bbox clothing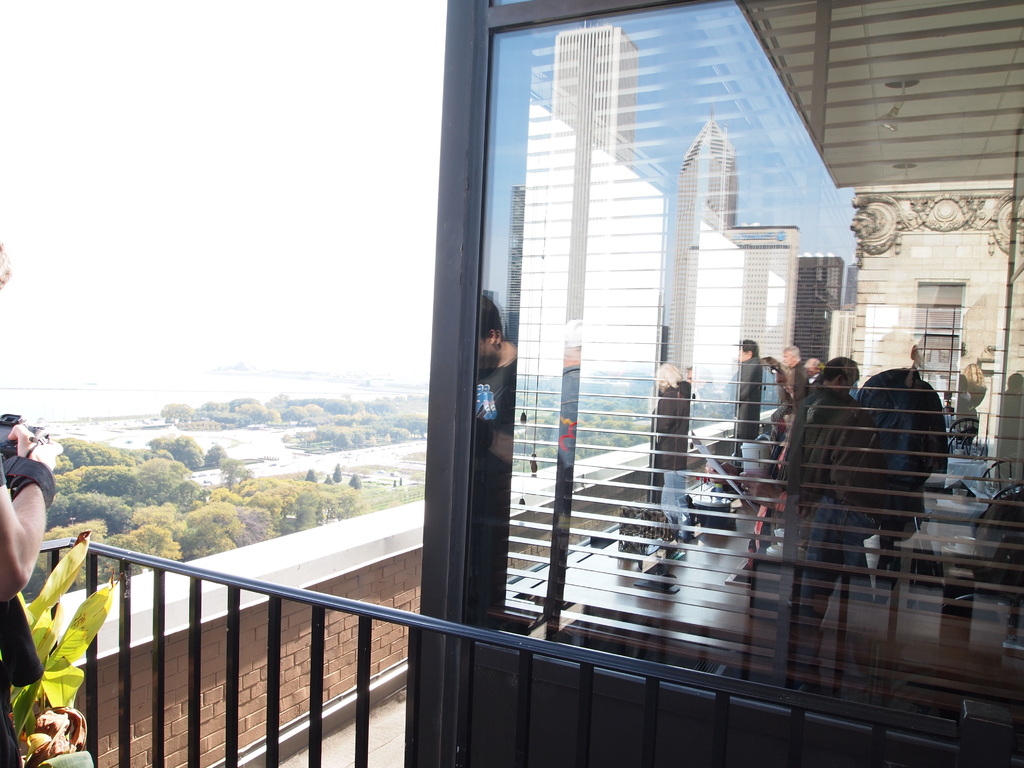
l=783, t=387, r=893, b=503
